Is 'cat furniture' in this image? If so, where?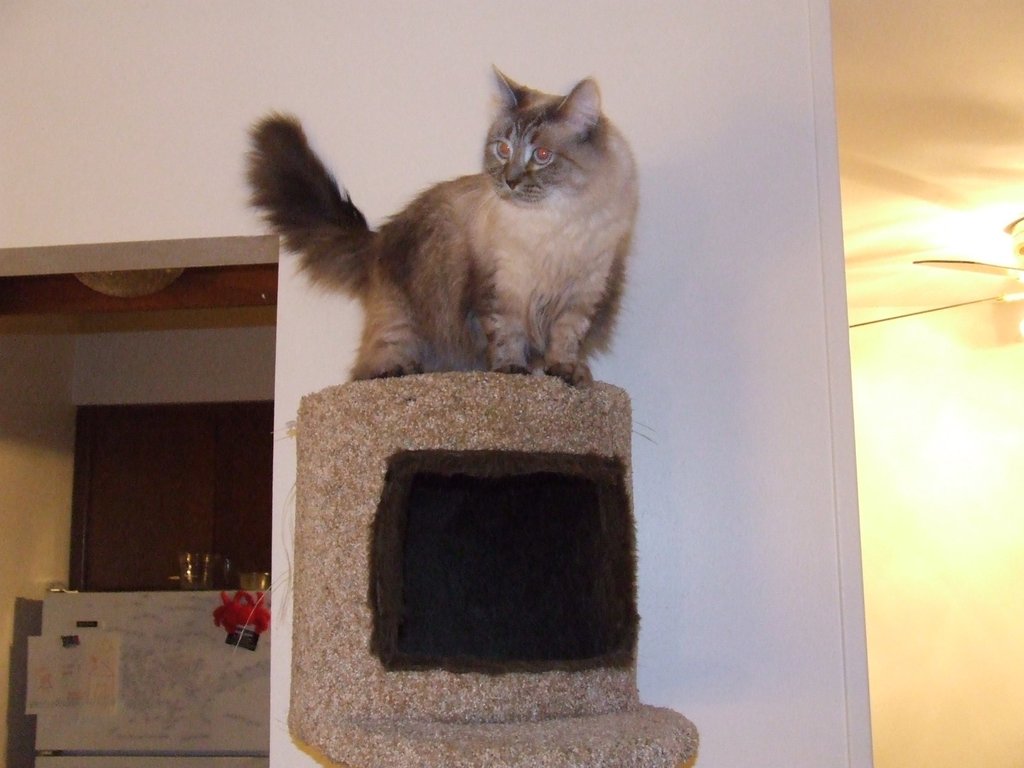
Yes, at box=[285, 369, 697, 767].
